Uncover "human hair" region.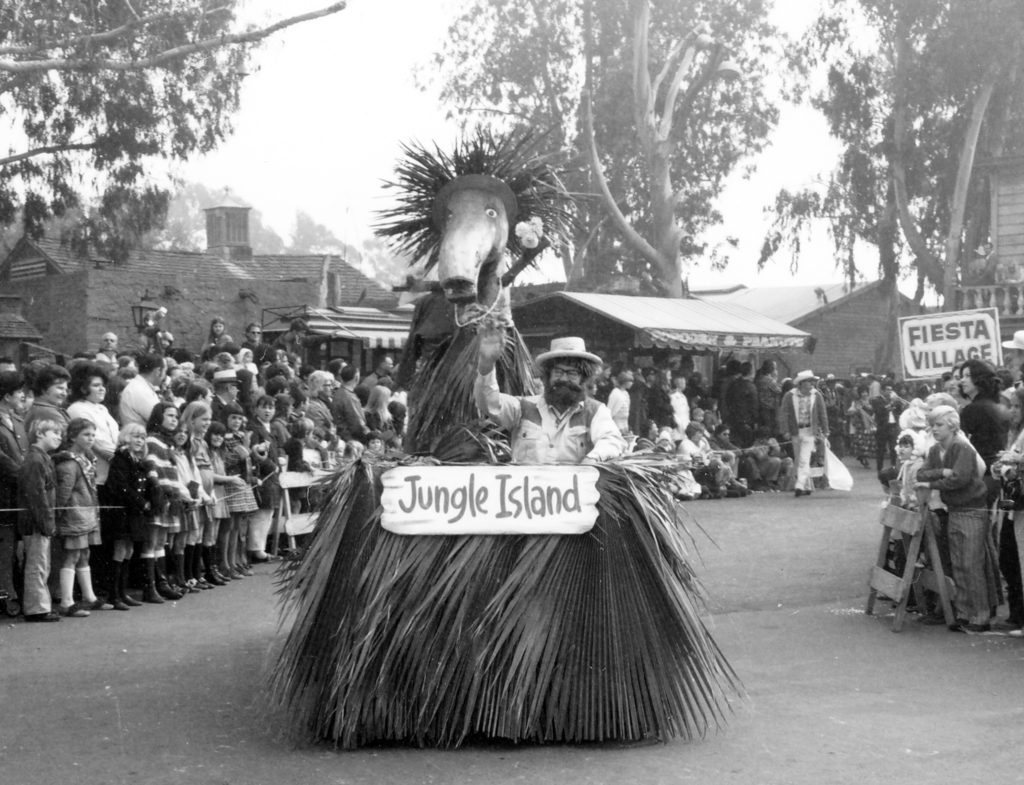
Uncovered: <bbox>68, 359, 108, 401</bbox>.
